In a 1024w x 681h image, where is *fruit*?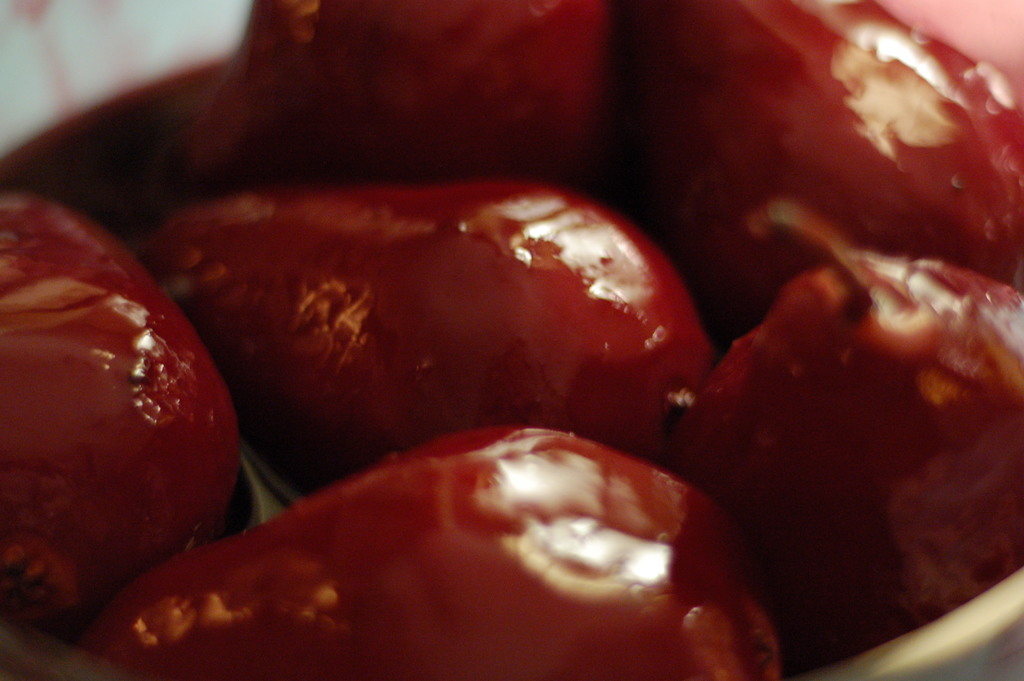
(x1=147, y1=176, x2=714, y2=495).
